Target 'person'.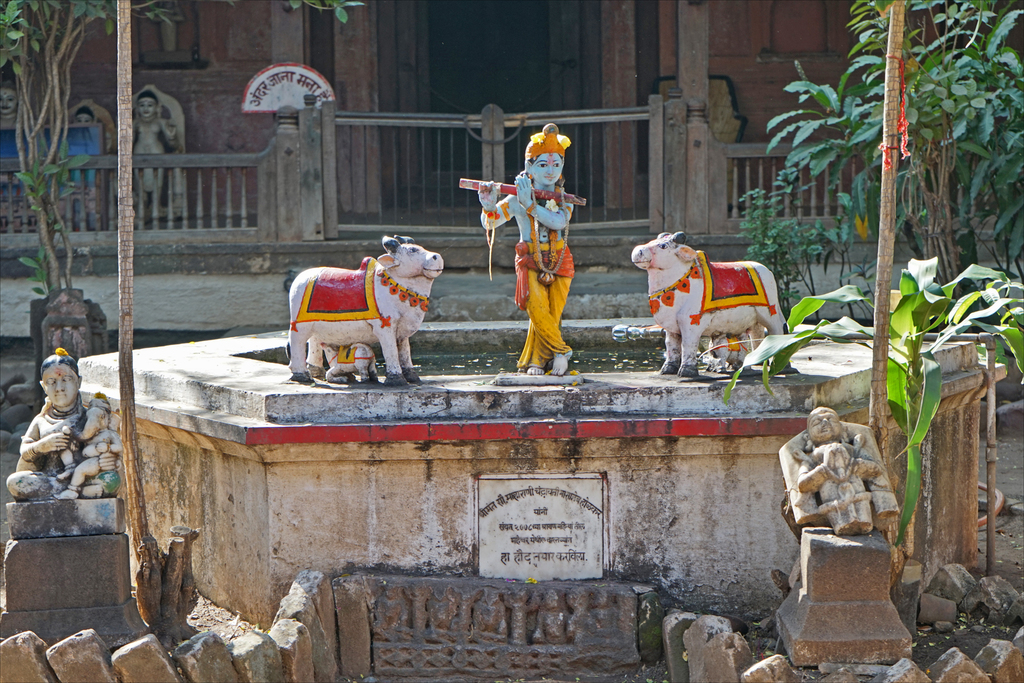
Target region: left=131, top=88, right=179, bottom=202.
